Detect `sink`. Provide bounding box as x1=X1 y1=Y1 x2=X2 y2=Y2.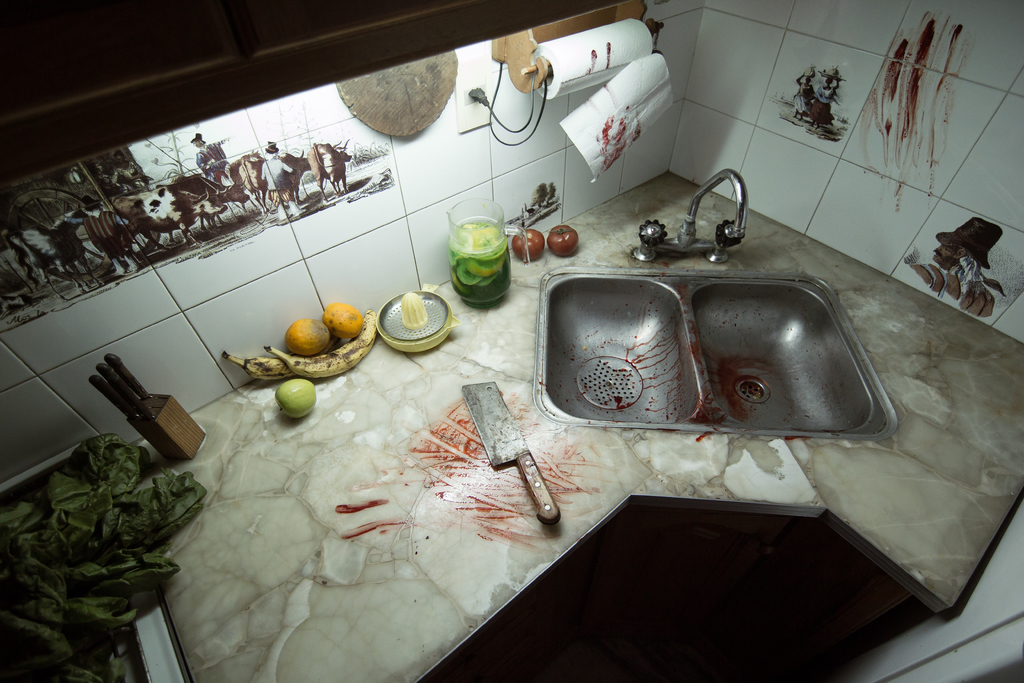
x1=565 y1=215 x2=906 y2=478.
